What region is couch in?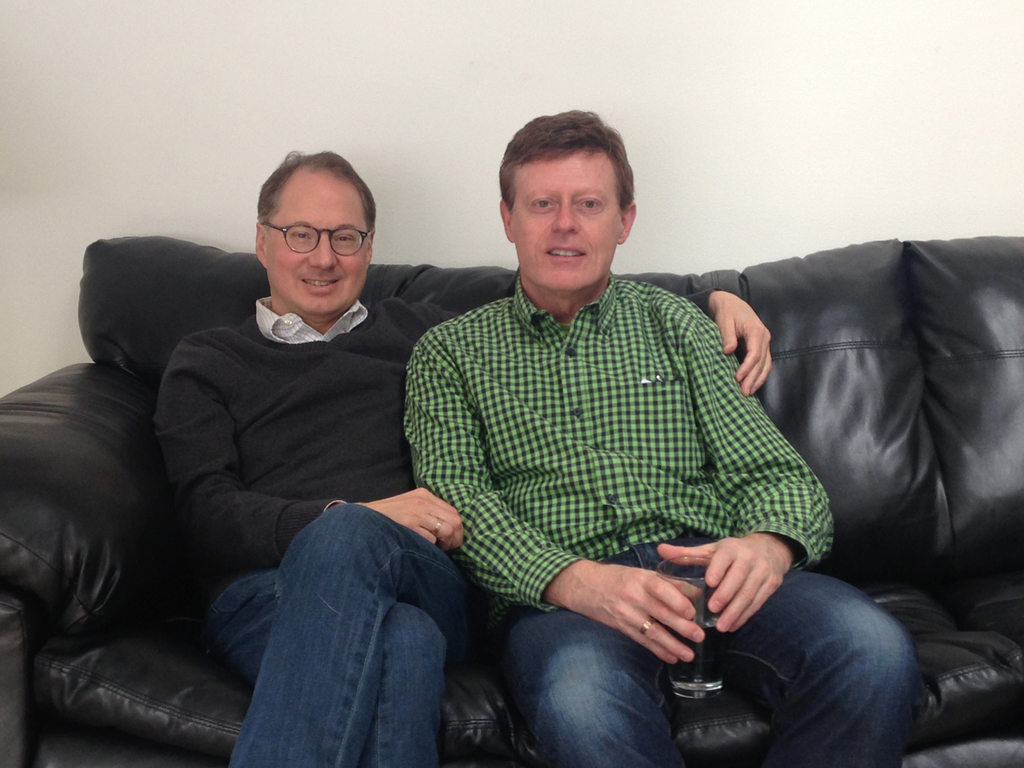
57/236/914/767.
